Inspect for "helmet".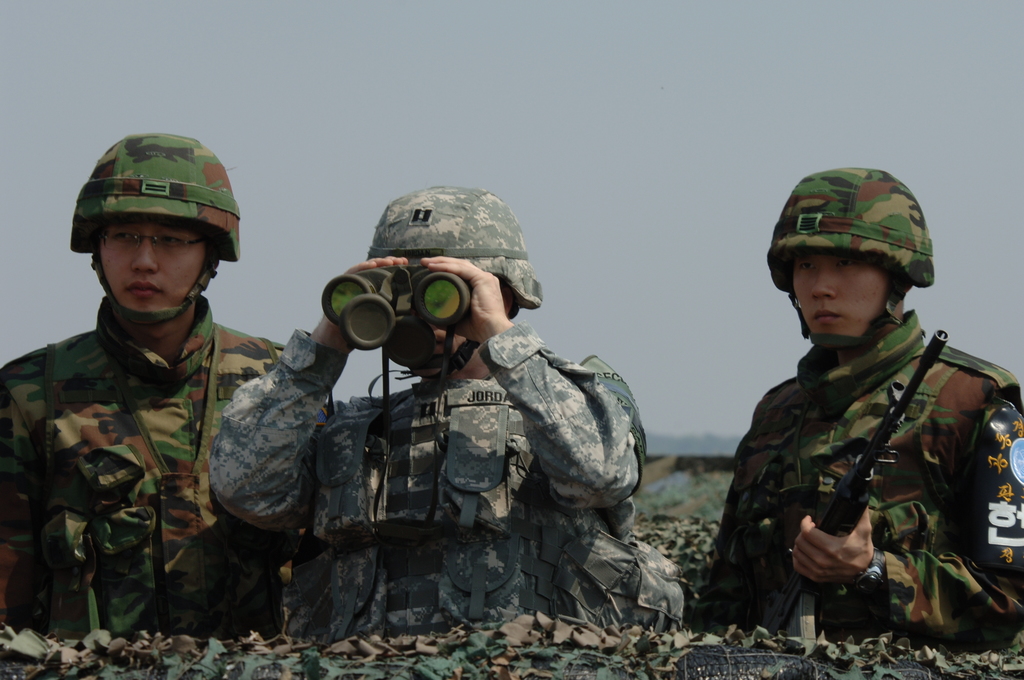
Inspection: [765, 165, 933, 332].
